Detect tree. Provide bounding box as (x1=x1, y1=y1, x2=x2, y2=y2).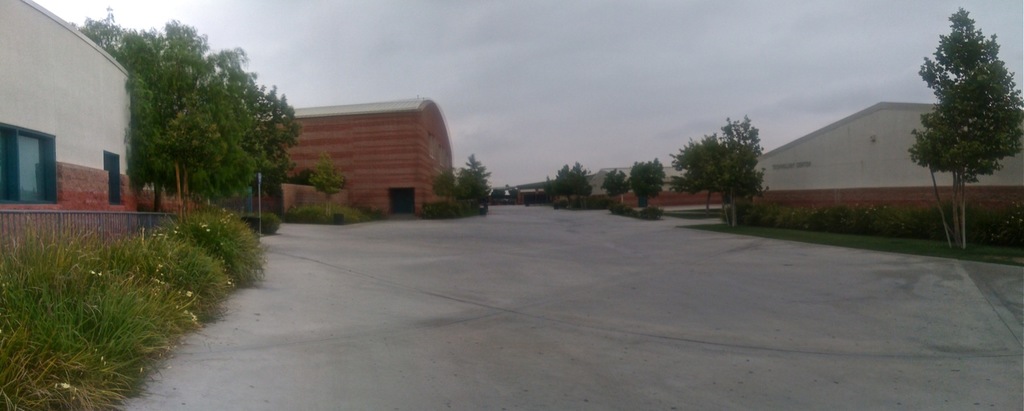
(x1=652, y1=113, x2=763, y2=226).
